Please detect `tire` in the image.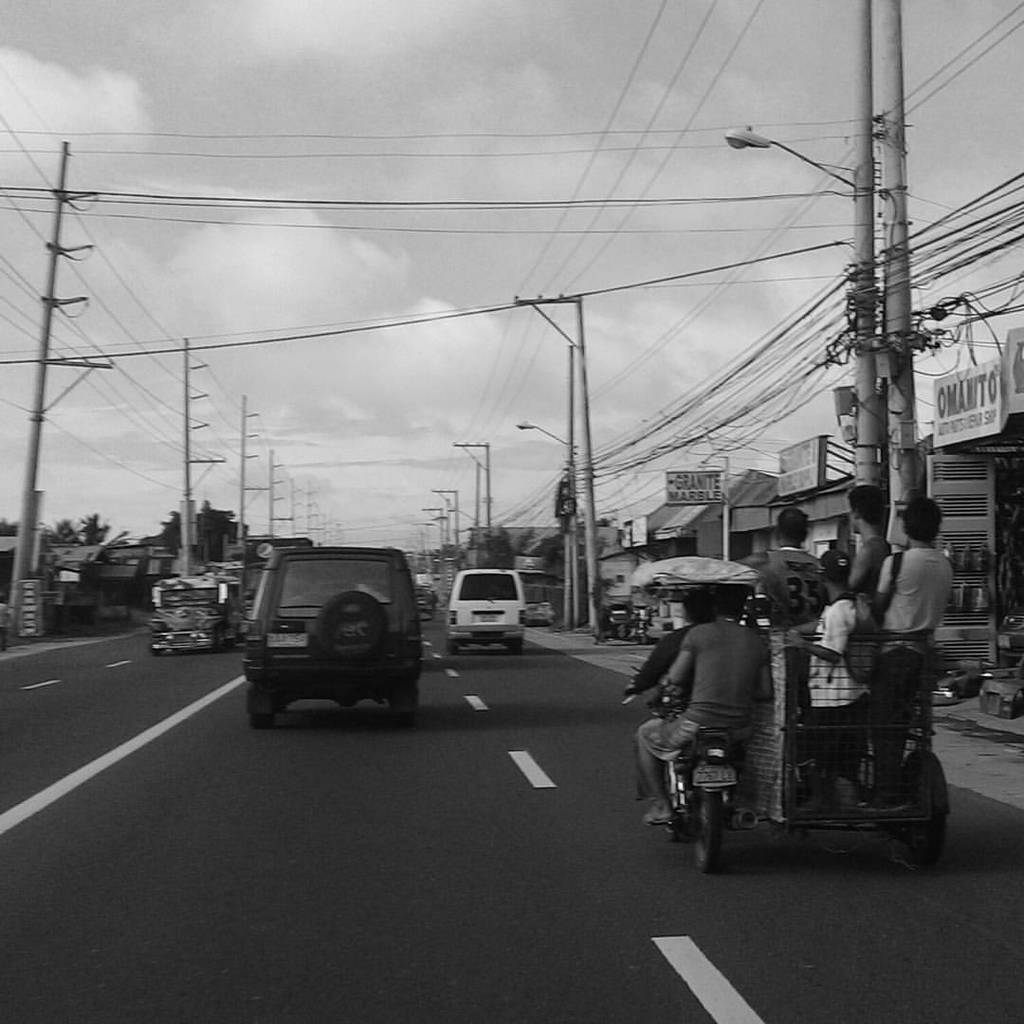
[902, 776, 942, 869].
